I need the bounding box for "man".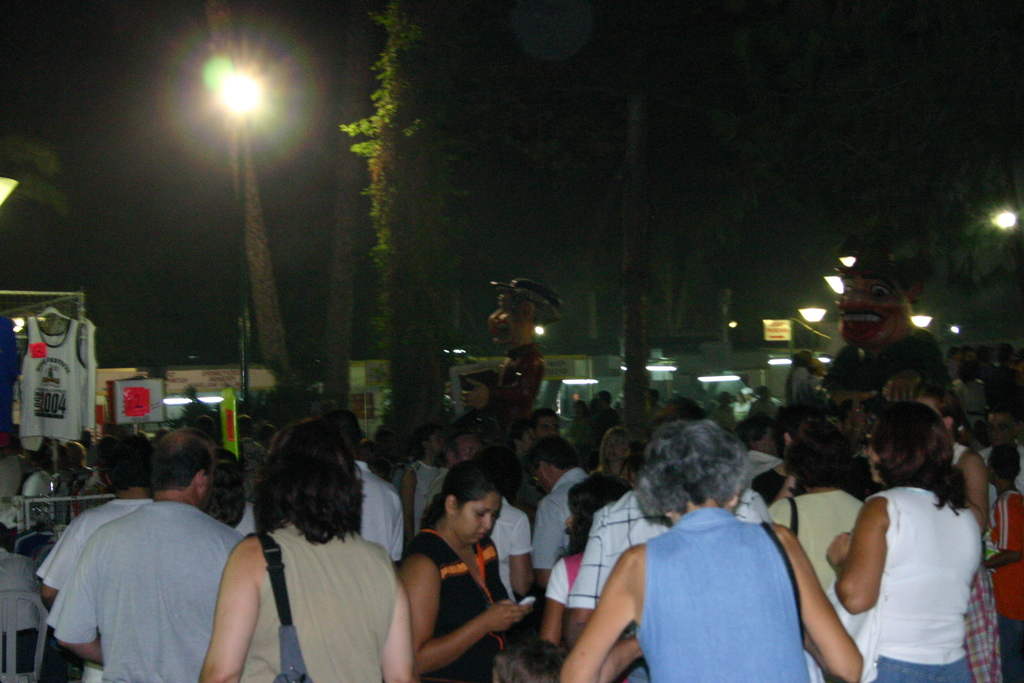
Here it is: <region>532, 431, 588, 609</region>.
